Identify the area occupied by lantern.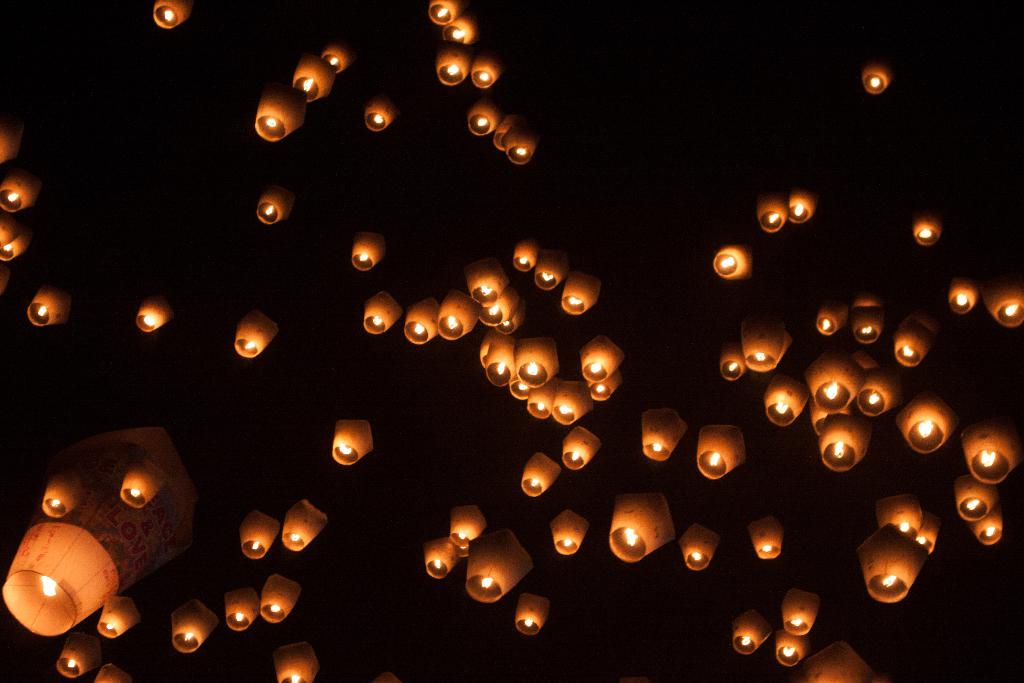
Area: crop(513, 239, 534, 270).
